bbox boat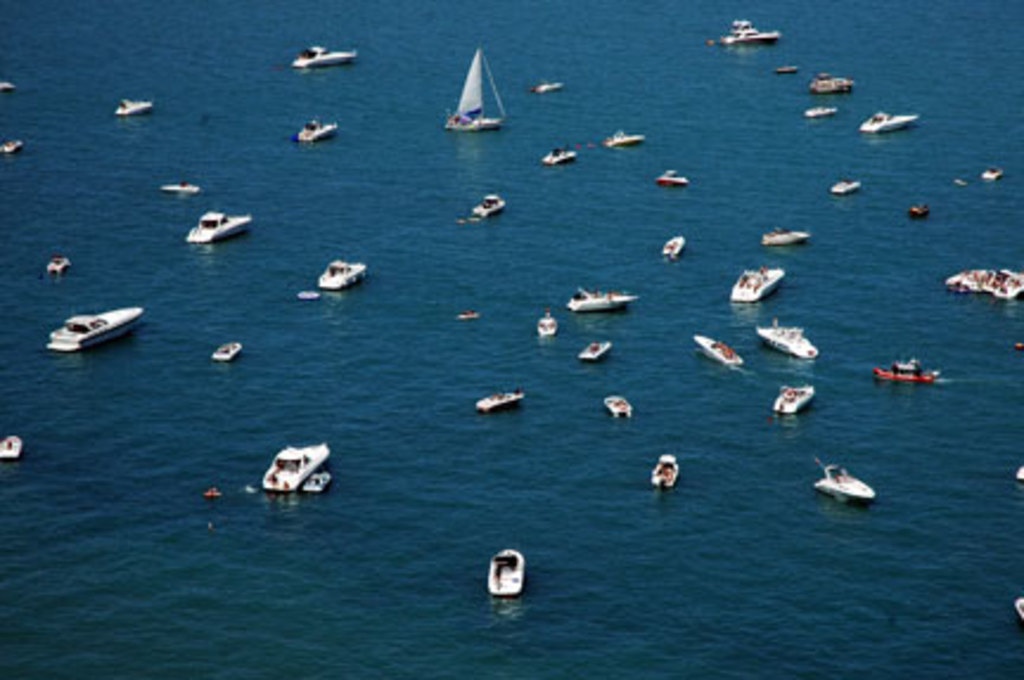
crop(759, 315, 815, 355)
